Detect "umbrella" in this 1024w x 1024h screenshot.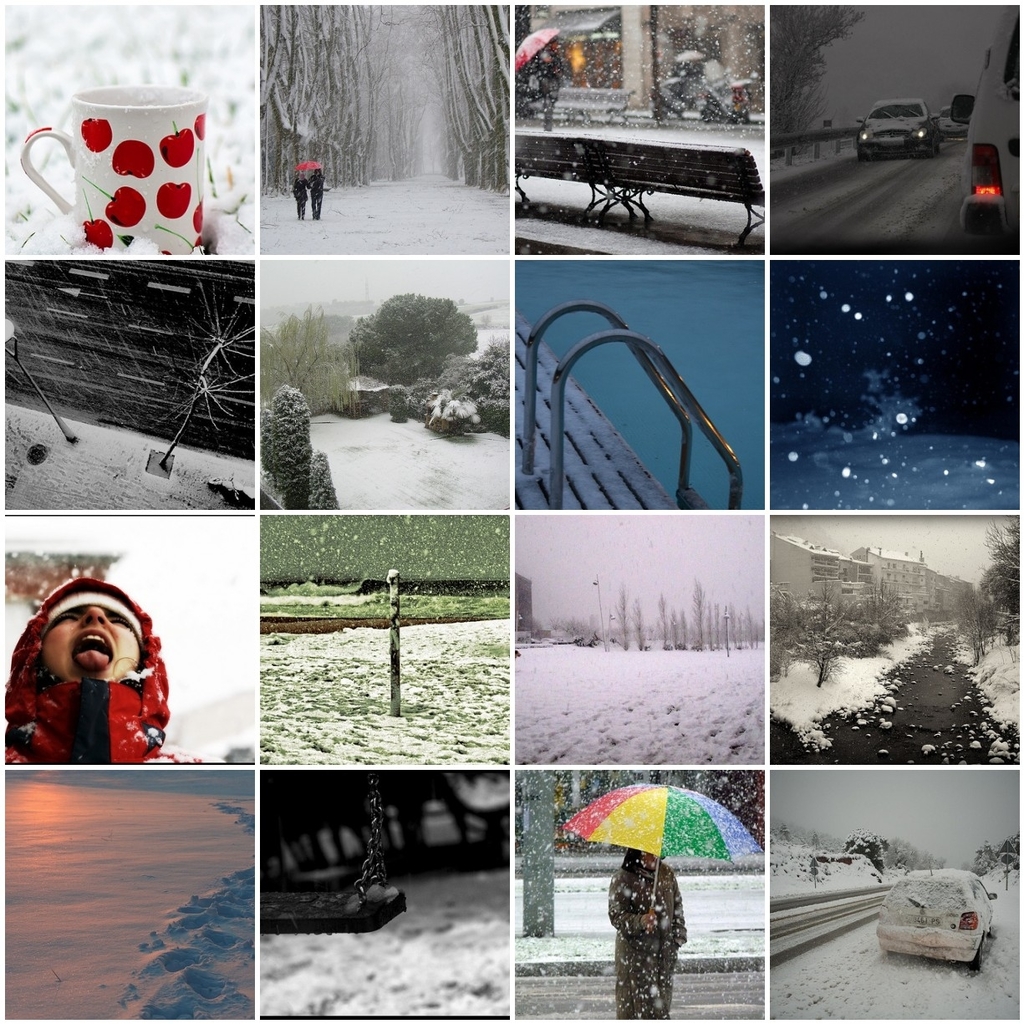
Detection: box=[563, 784, 762, 933].
